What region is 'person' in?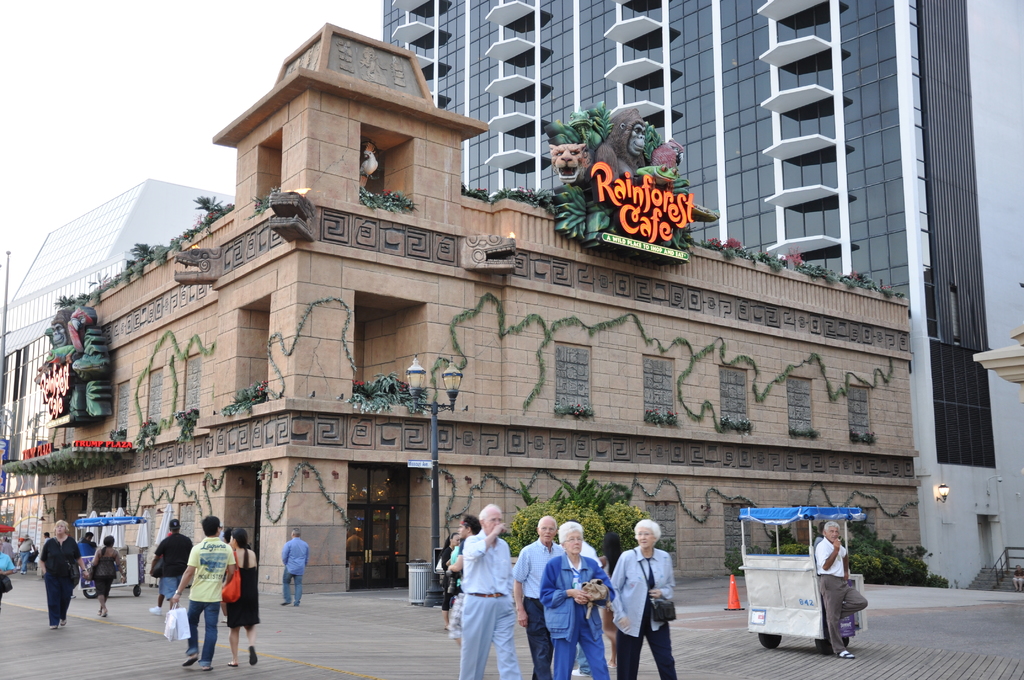
168/515/234/669.
